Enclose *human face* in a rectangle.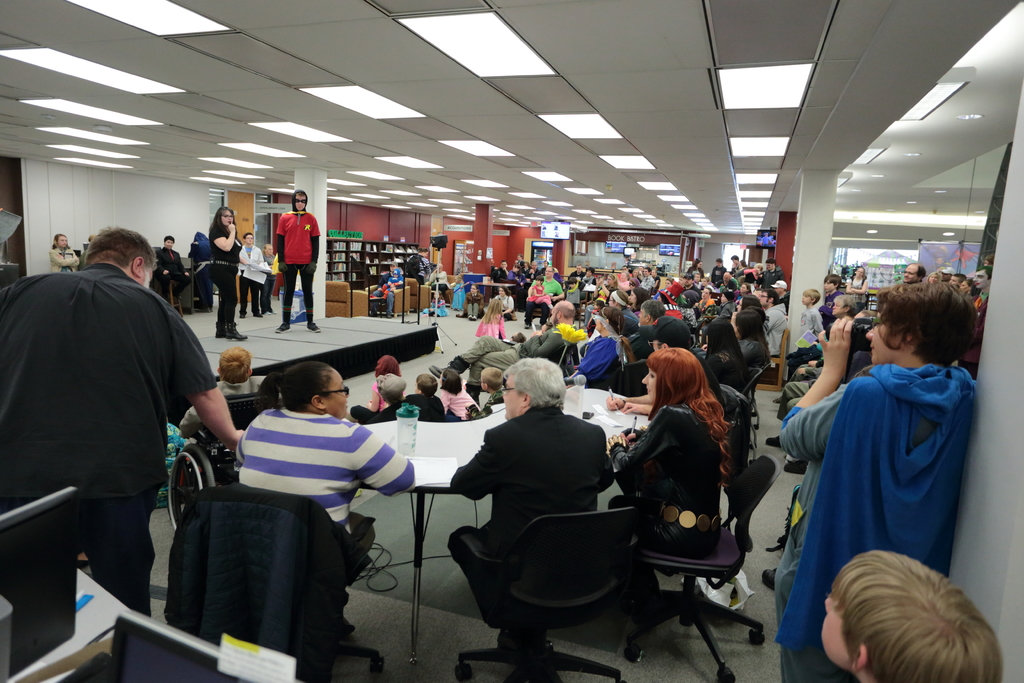
rect(161, 236, 174, 249).
